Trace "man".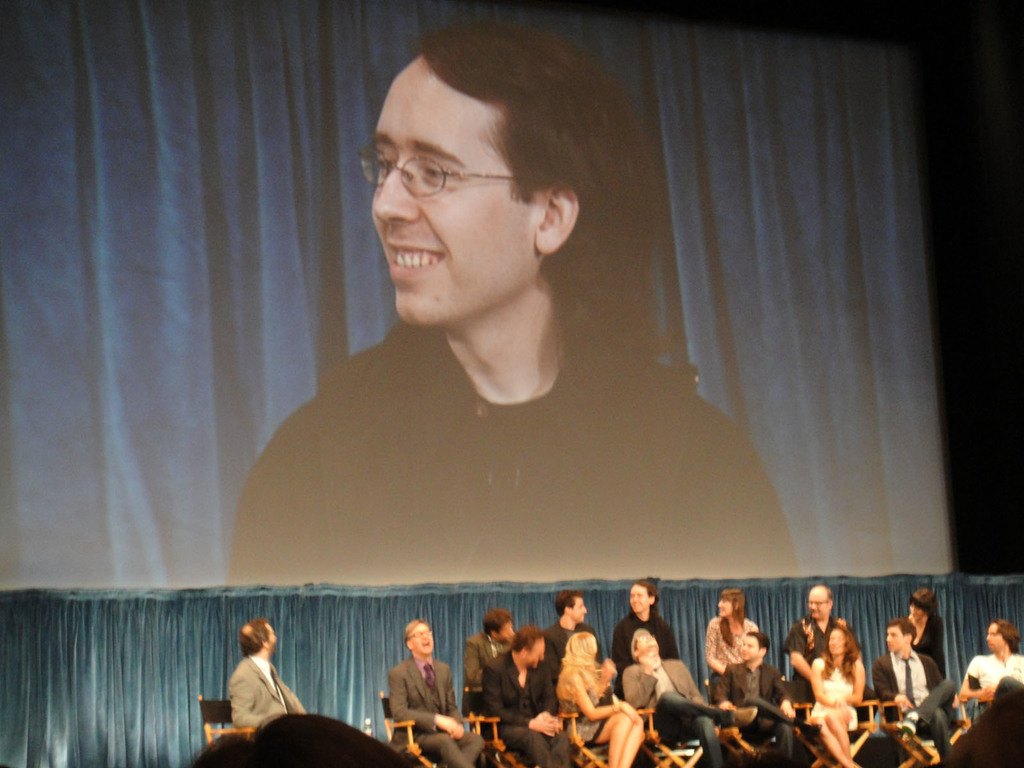
Traced to (705,634,800,764).
